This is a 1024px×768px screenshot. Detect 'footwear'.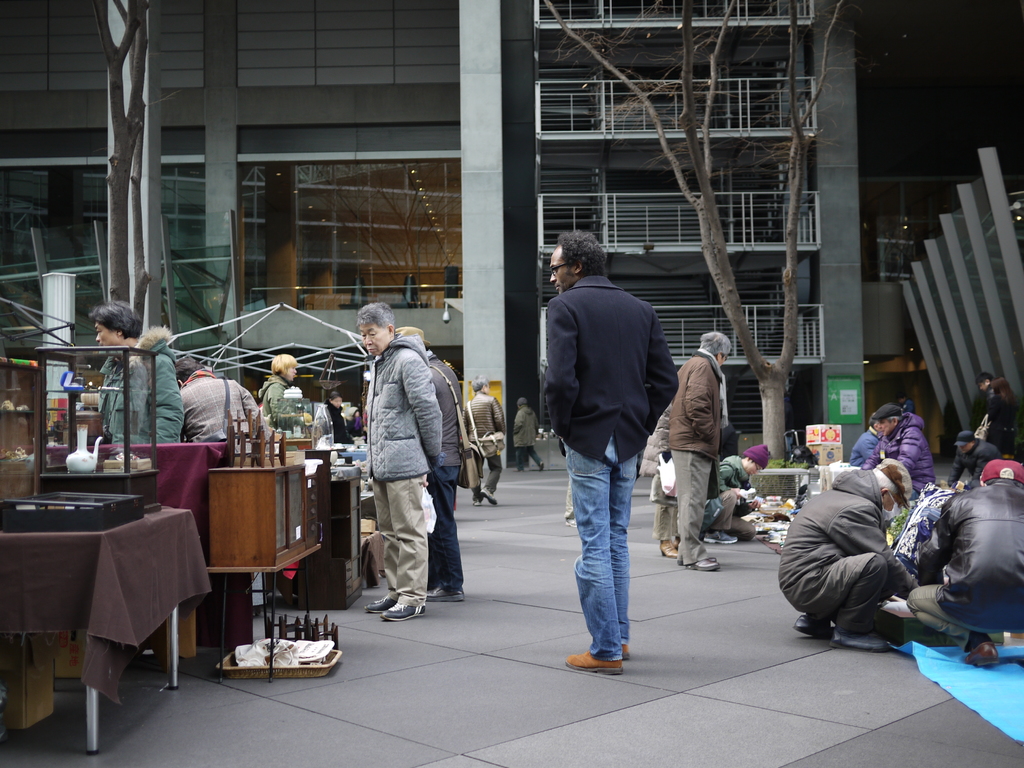
(479,487,499,504).
